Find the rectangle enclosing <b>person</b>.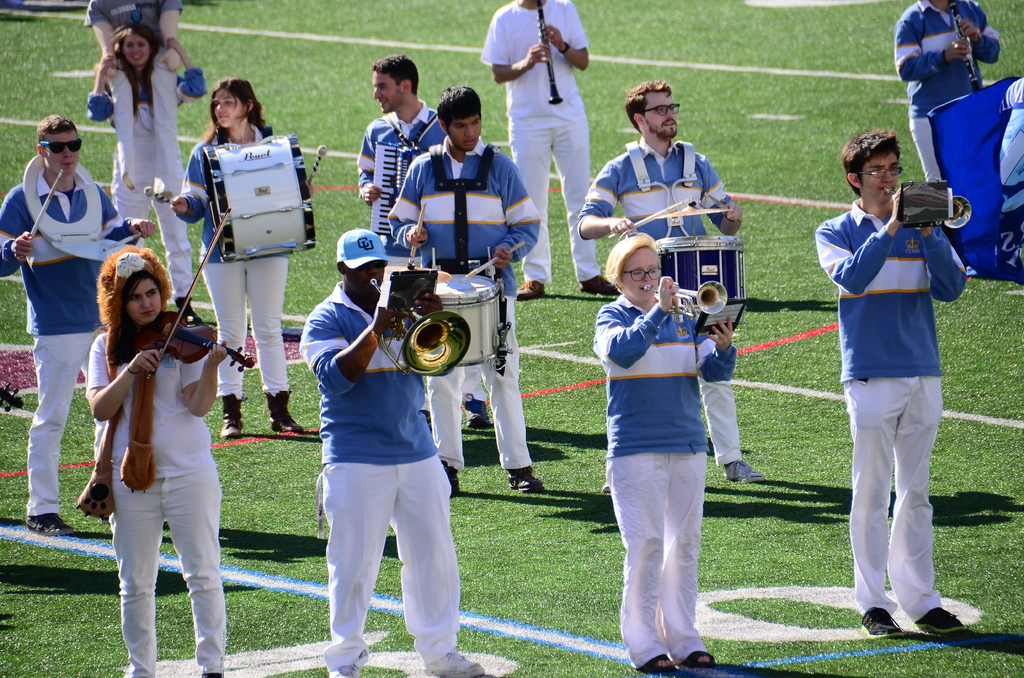
left=294, top=221, right=489, bottom=677.
